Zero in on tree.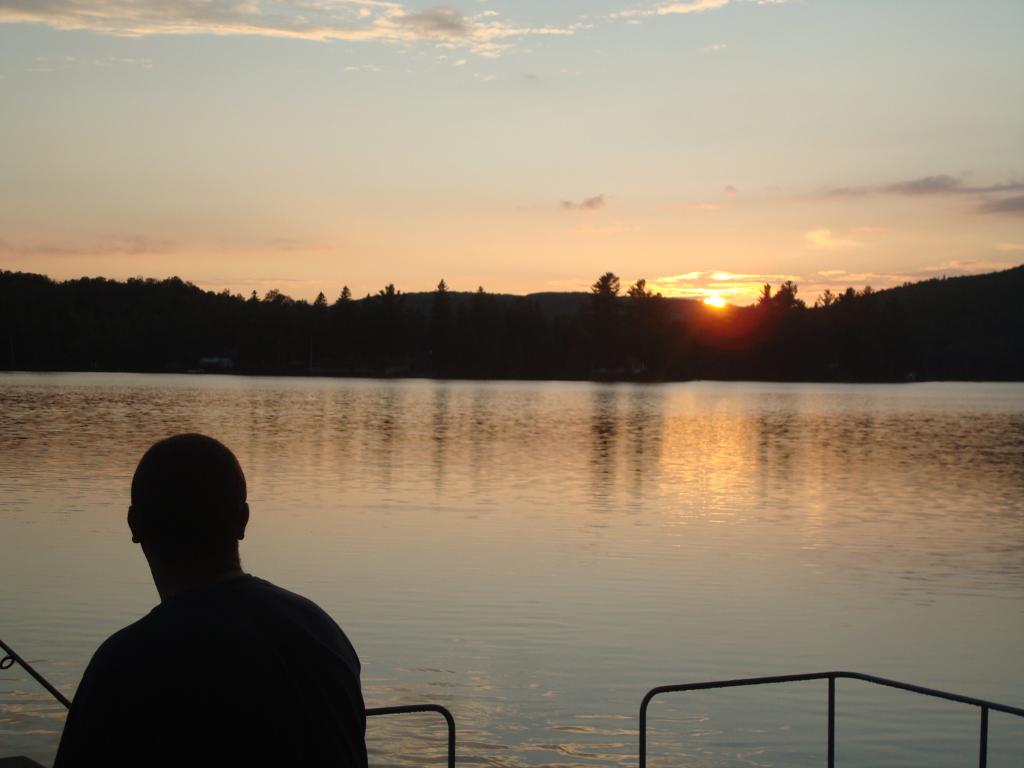
Zeroed in: x1=754, y1=277, x2=774, y2=312.
